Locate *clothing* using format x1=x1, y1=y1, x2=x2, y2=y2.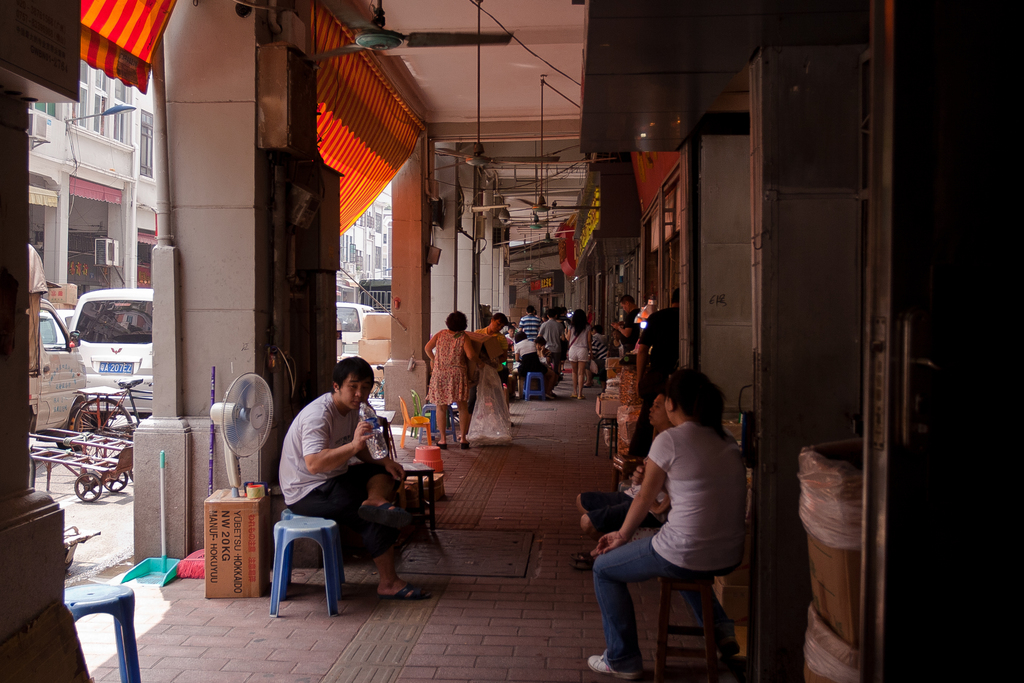
x1=516, y1=322, x2=550, y2=343.
